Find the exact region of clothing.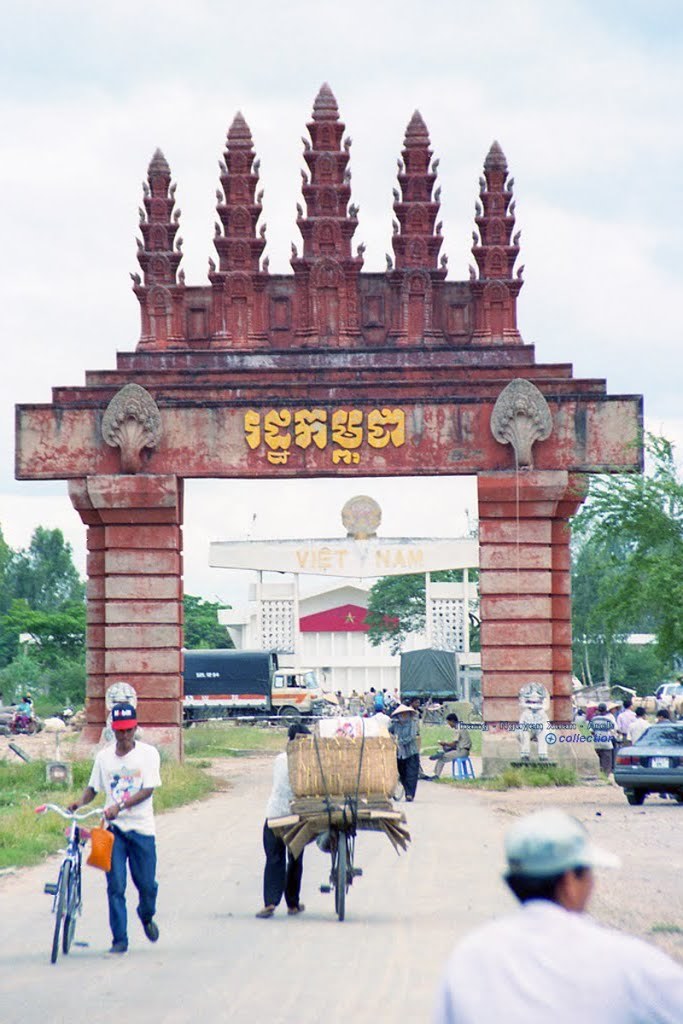
Exact region: [14, 702, 32, 728].
